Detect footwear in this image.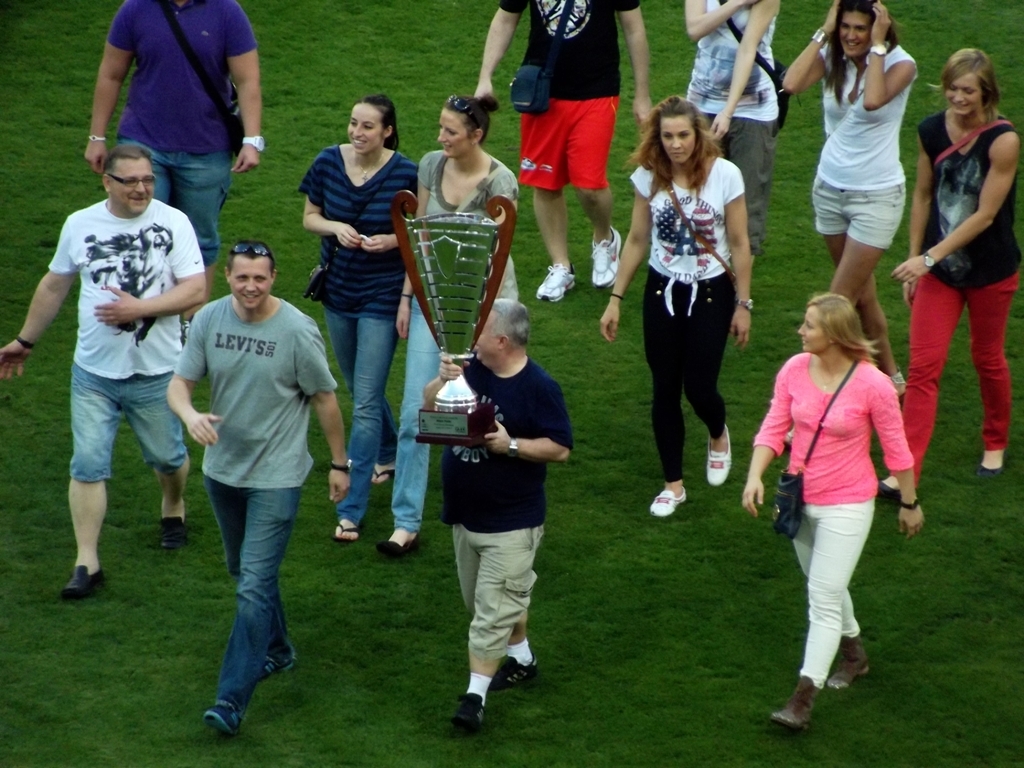
Detection: 334, 519, 362, 548.
